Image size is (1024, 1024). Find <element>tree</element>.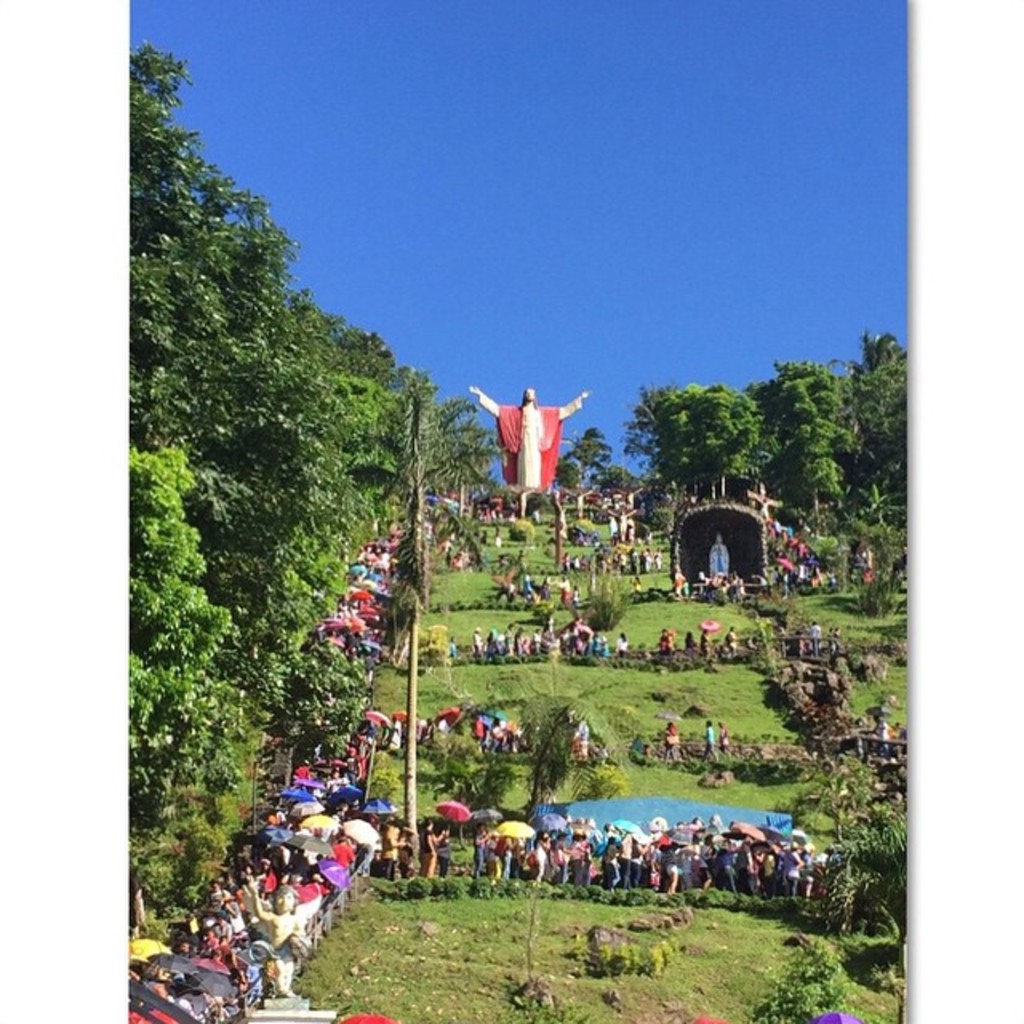
{"left": 136, "top": 483, "right": 218, "bottom": 784}.
